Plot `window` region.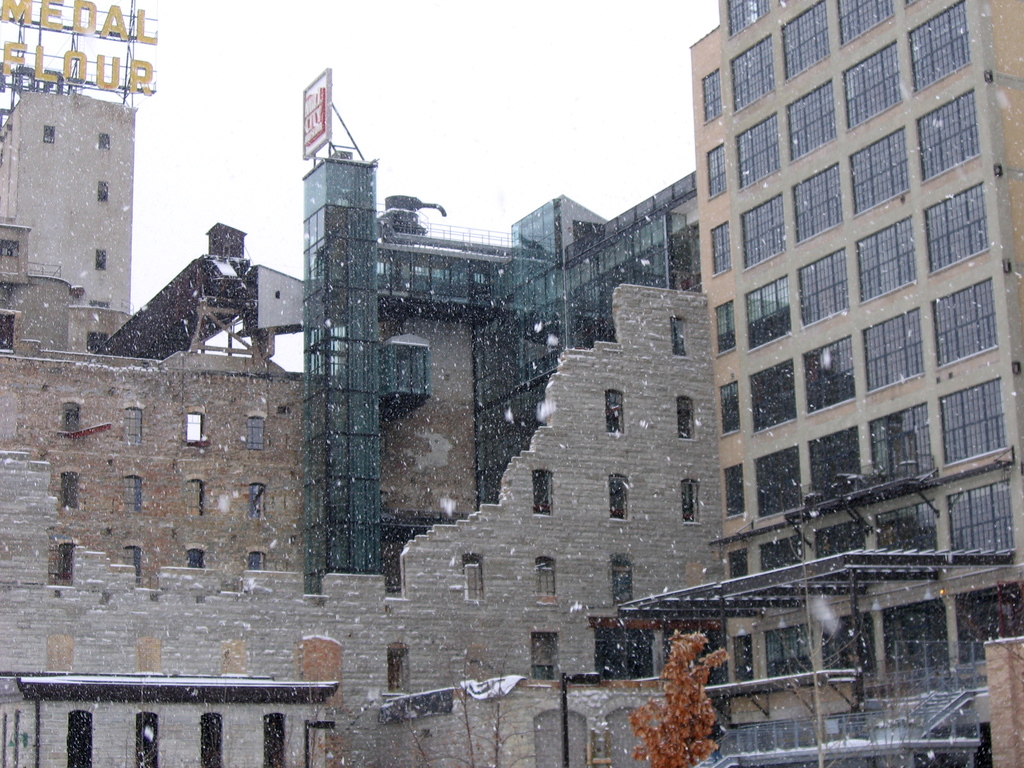
Plotted at {"x1": 869, "y1": 400, "x2": 941, "y2": 487}.
